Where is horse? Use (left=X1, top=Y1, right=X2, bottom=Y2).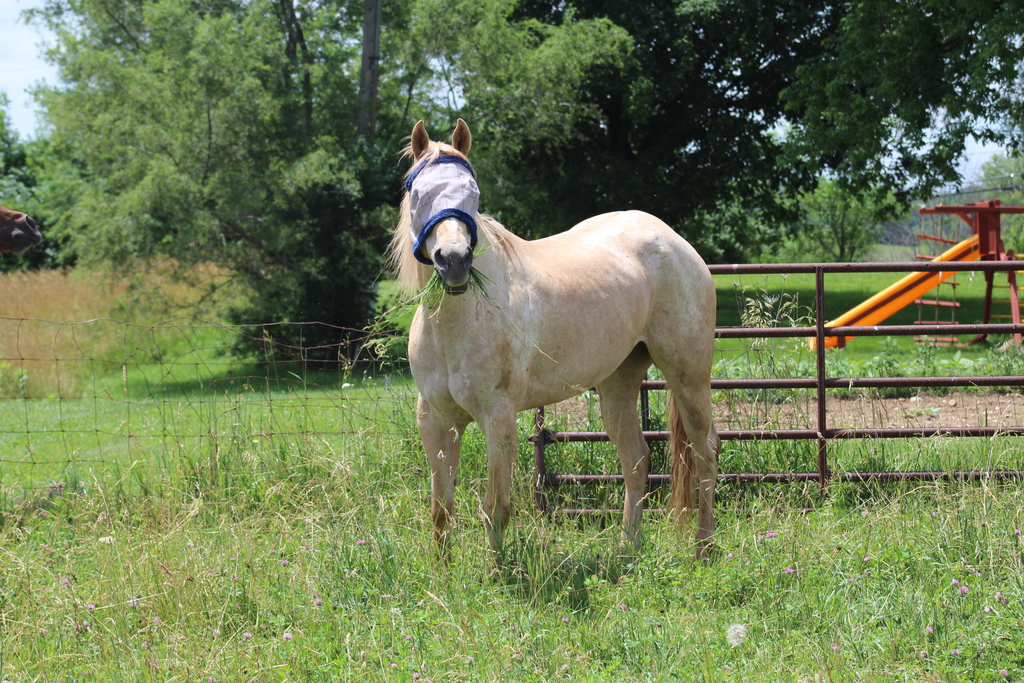
(left=384, top=119, right=721, bottom=569).
